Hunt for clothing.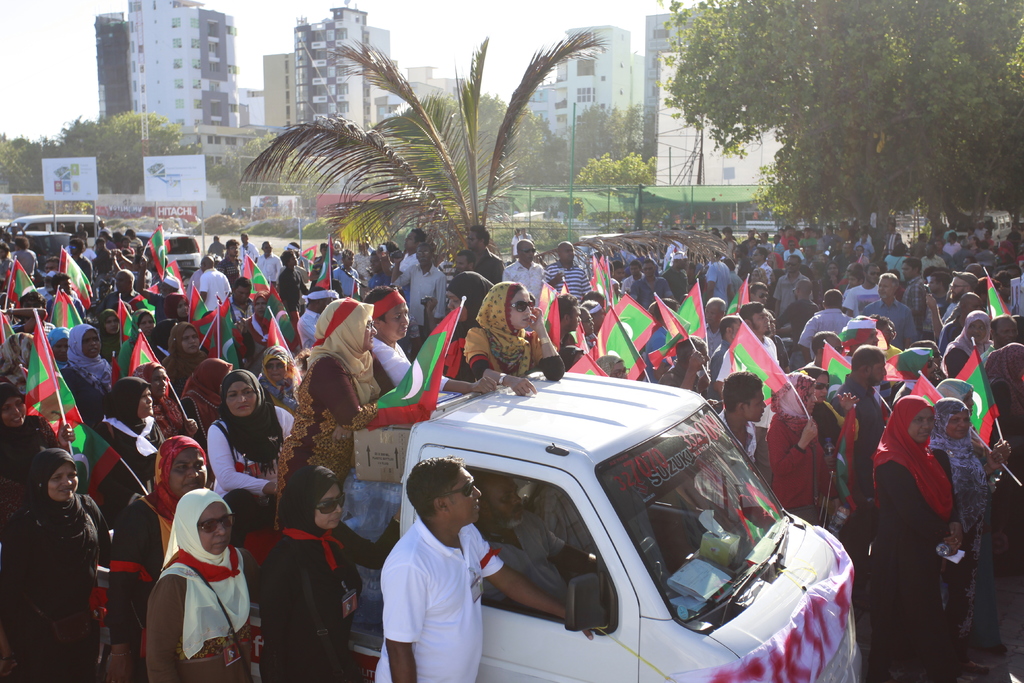
Hunted down at BBox(365, 324, 459, 400).
